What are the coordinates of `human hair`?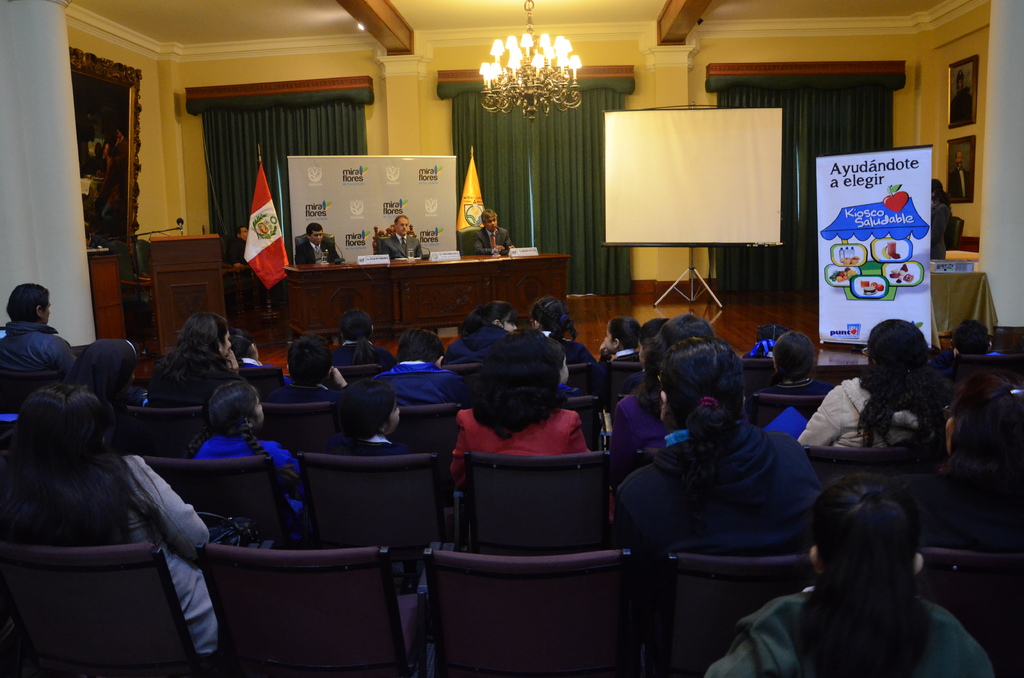
<region>639, 314, 674, 393</region>.
